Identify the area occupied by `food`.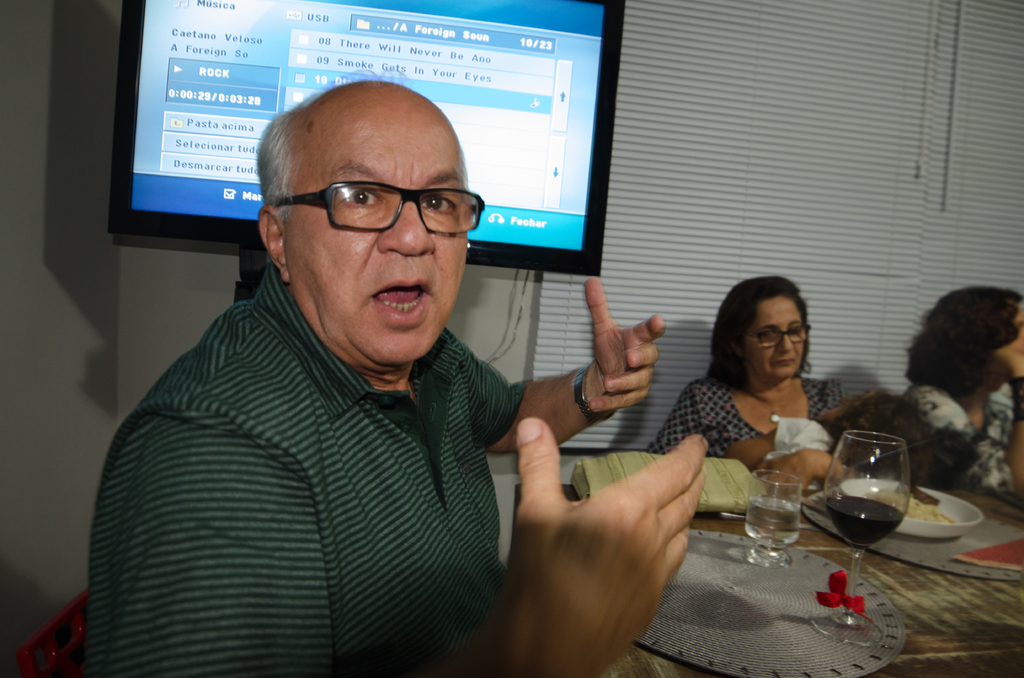
Area: x1=954 y1=537 x2=1023 y2=574.
